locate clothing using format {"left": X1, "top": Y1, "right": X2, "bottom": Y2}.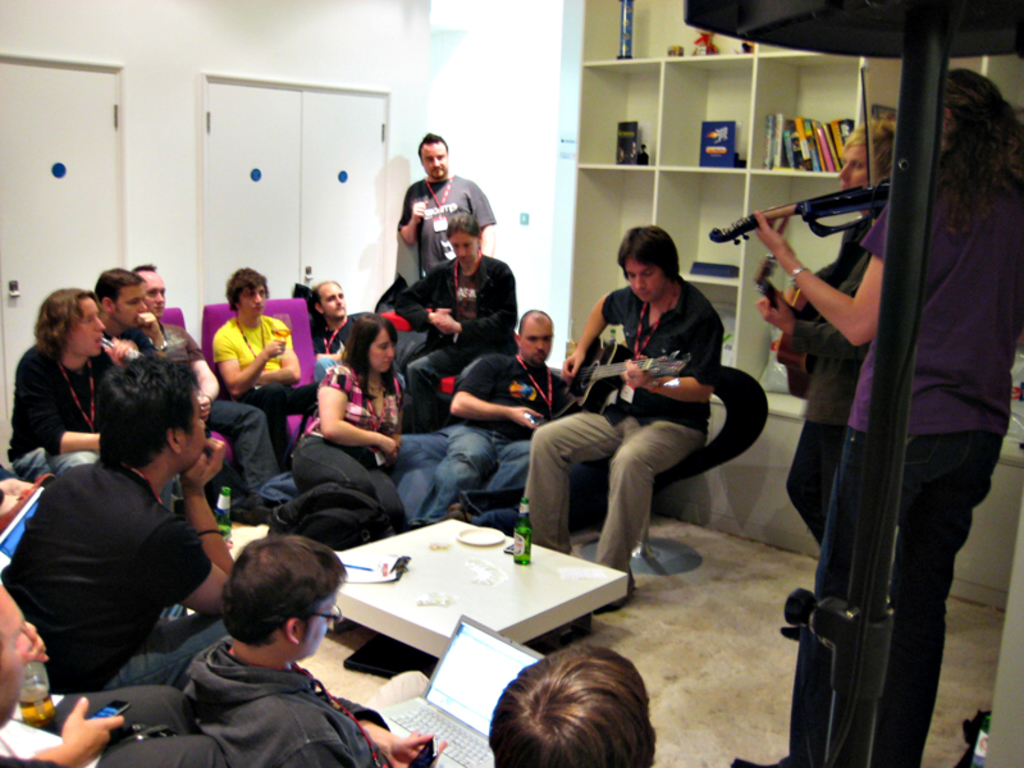
{"left": 396, "top": 175, "right": 500, "bottom": 284}.
